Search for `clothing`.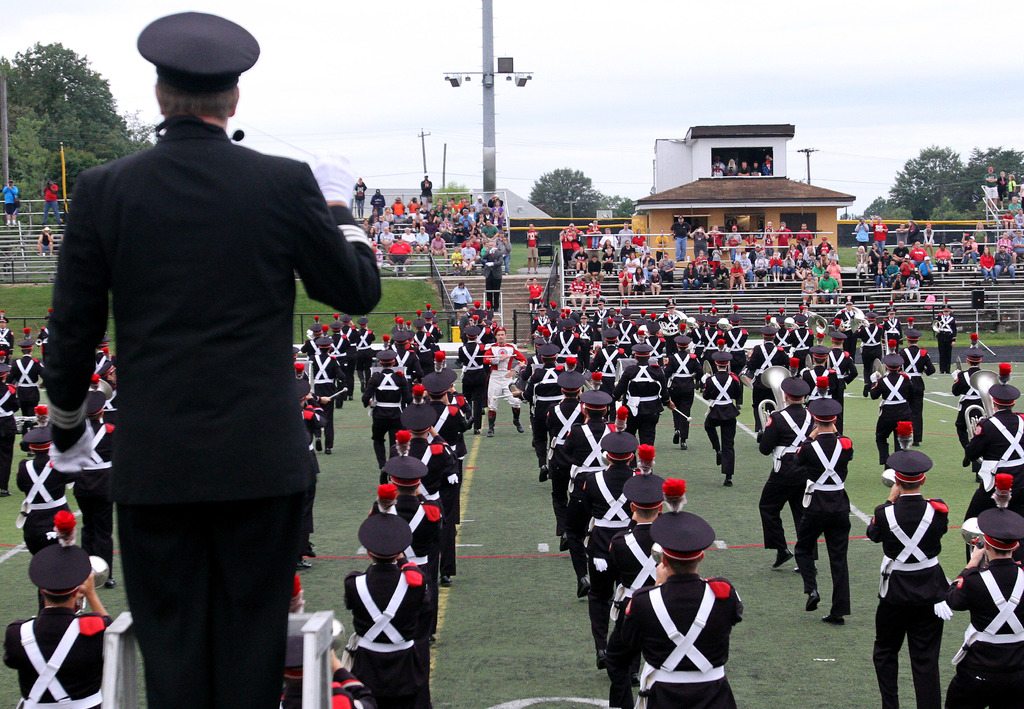
Found at l=431, t=385, r=469, b=430.
